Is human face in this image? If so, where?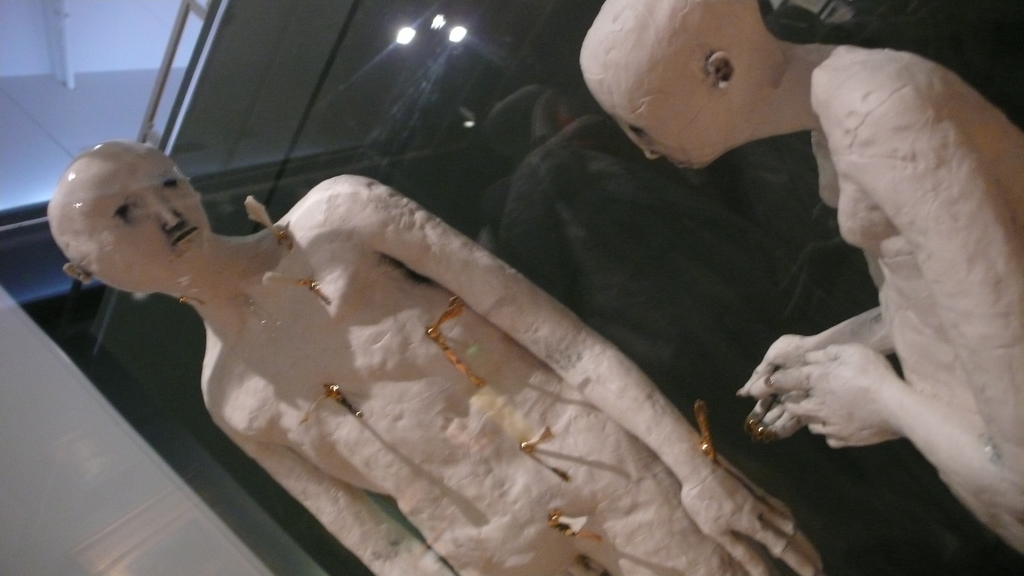
Yes, at BBox(92, 152, 205, 264).
